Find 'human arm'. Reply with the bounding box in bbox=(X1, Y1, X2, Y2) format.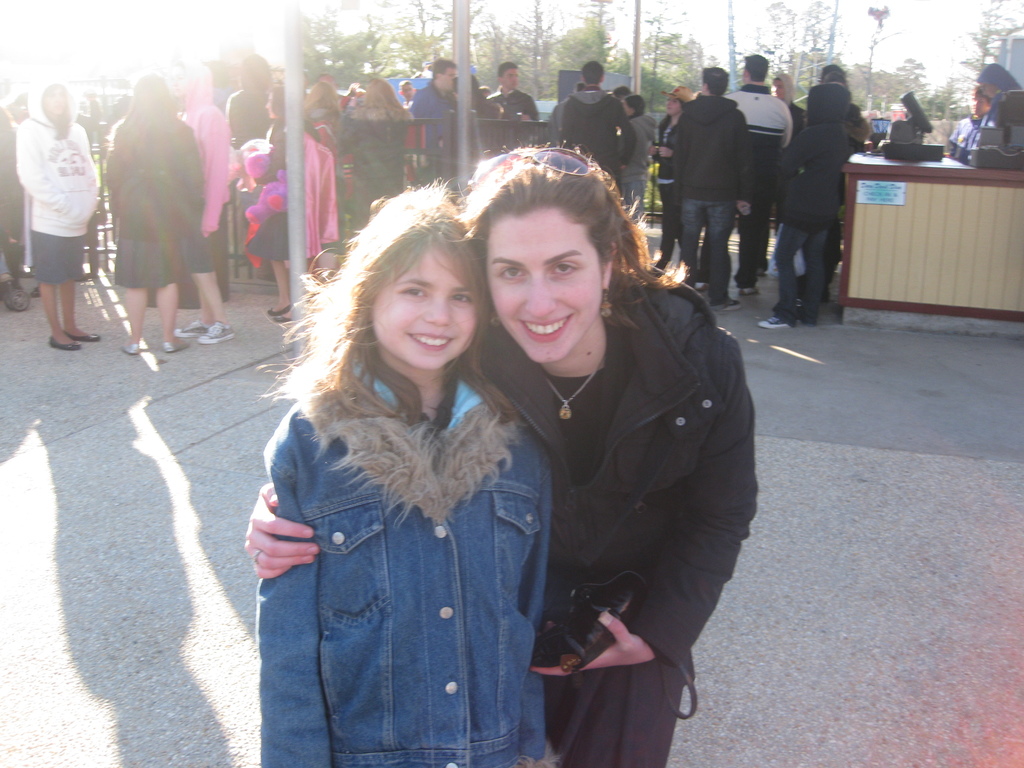
bbox=(196, 108, 228, 231).
